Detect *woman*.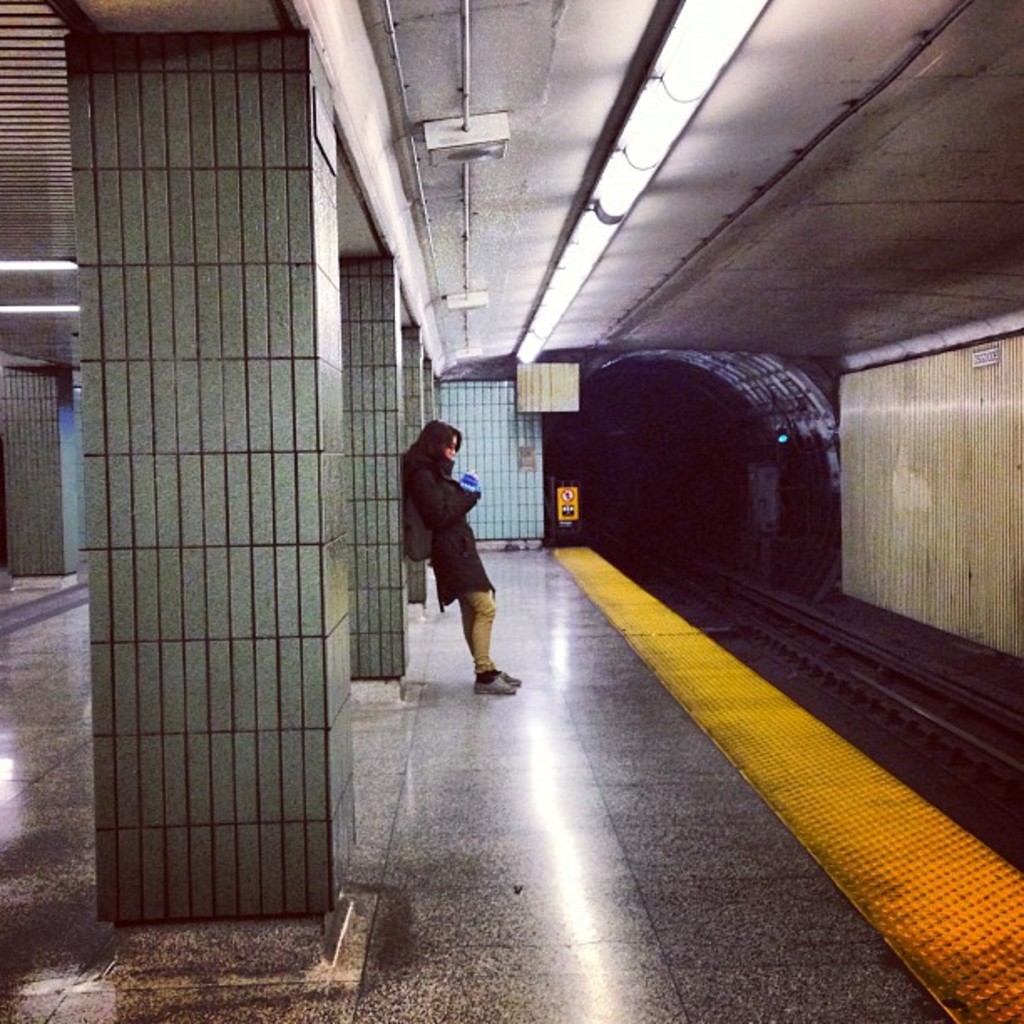
Detected at bbox=(398, 400, 522, 704).
